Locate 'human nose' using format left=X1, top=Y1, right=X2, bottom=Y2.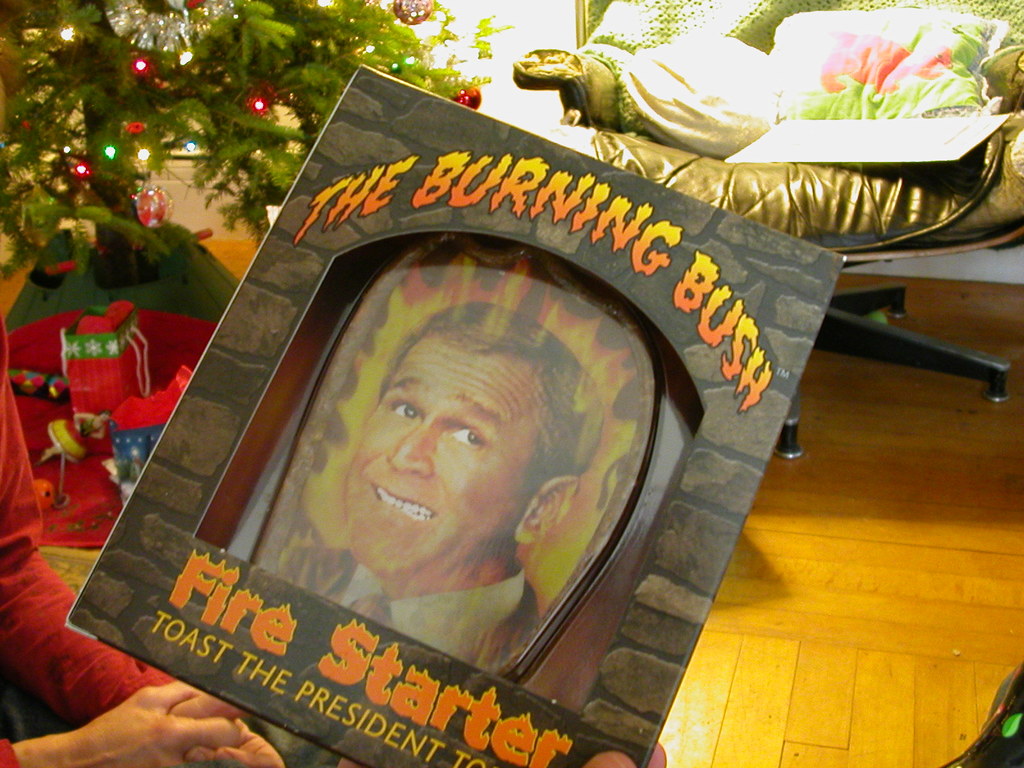
left=390, top=410, right=433, bottom=478.
